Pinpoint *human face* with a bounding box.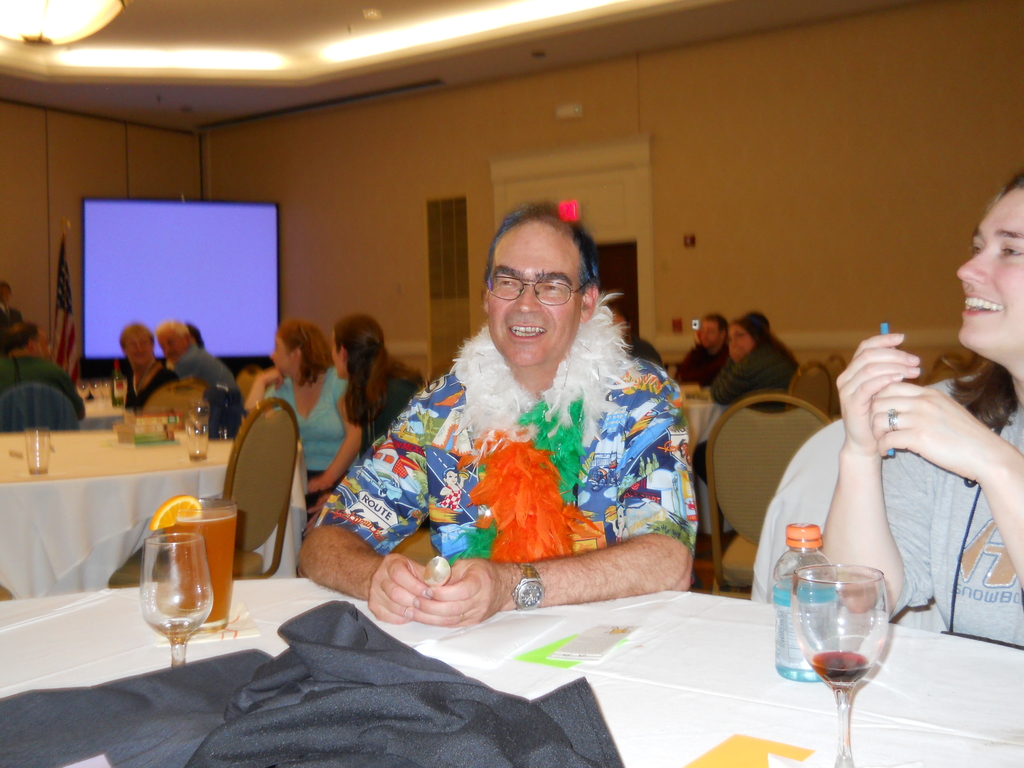
rect(702, 321, 721, 346).
